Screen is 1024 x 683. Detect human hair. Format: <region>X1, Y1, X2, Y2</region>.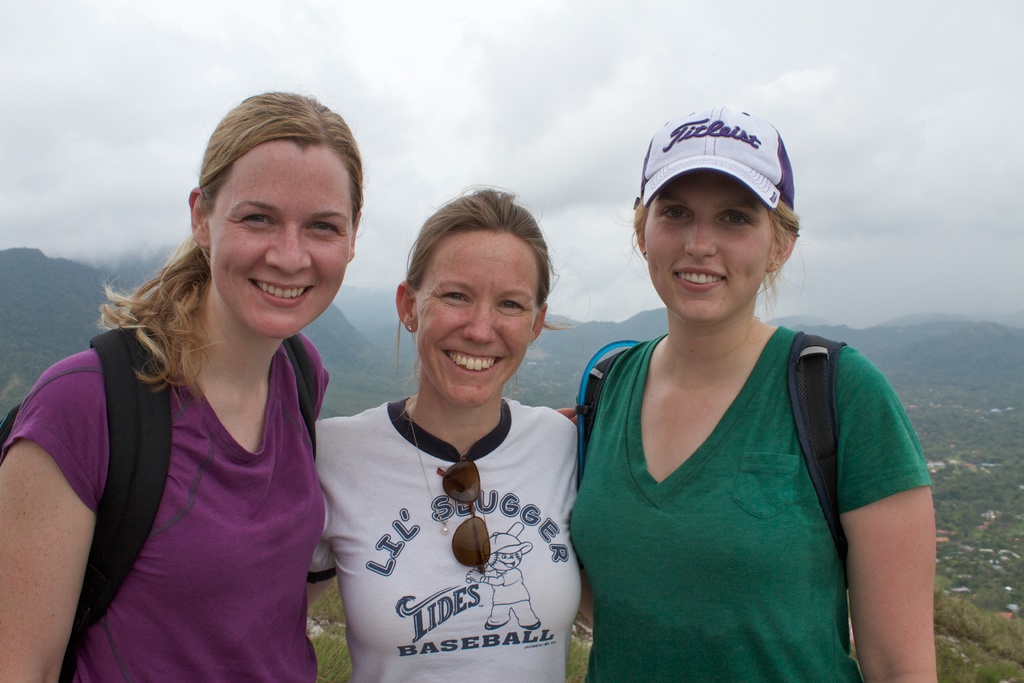
<region>399, 184, 564, 351</region>.
